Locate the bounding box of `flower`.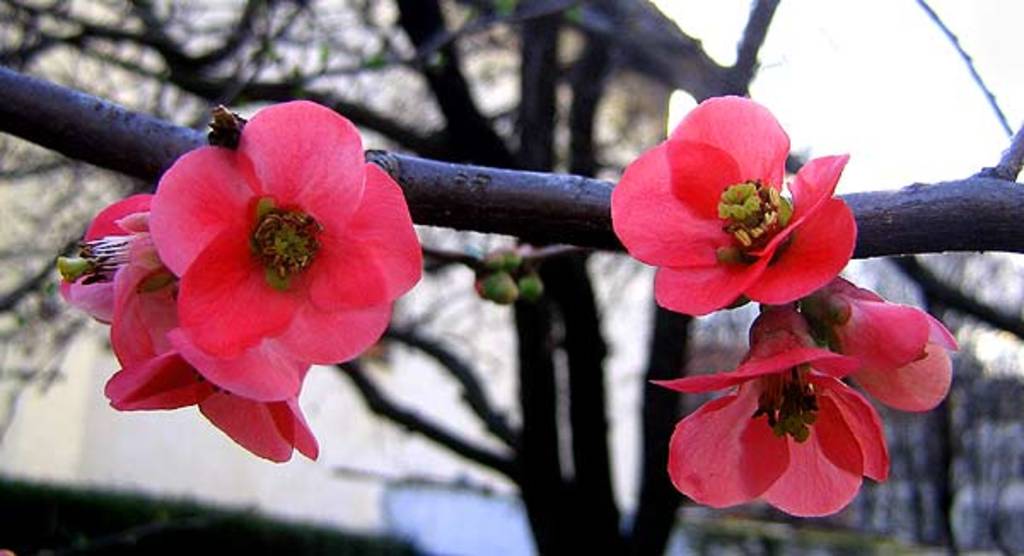
Bounding box: l=56, t=186, r=340, b=469.
